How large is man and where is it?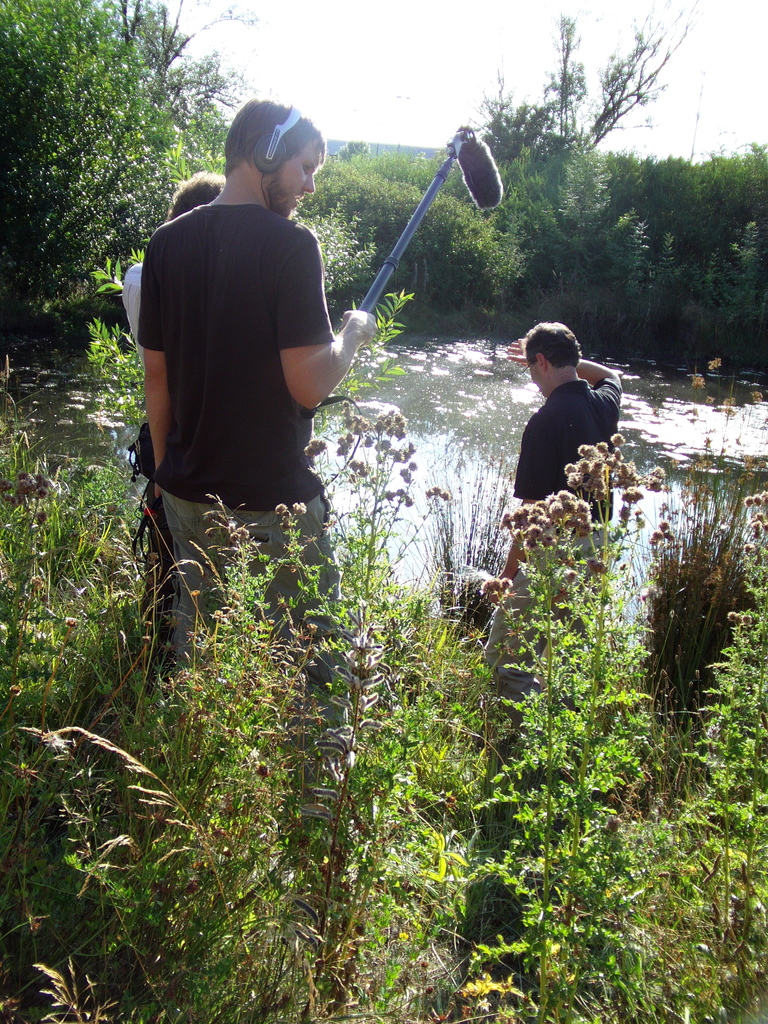
Bounding box: [x1=135, y1=97, x2=373, y2=835].
